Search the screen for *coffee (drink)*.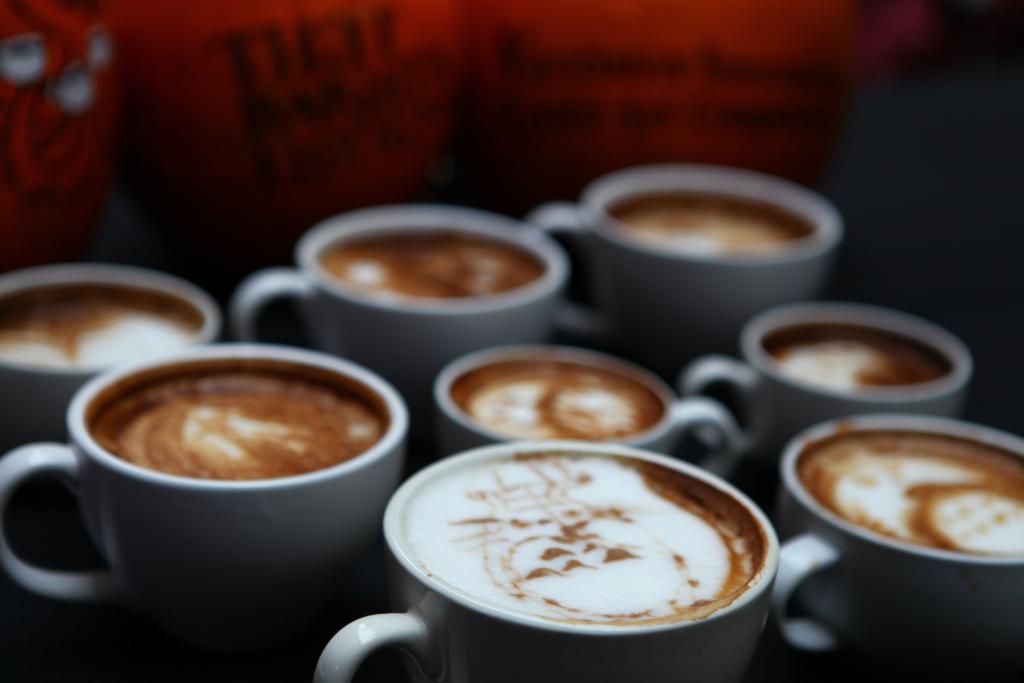
Found at 447/356/654/444.
